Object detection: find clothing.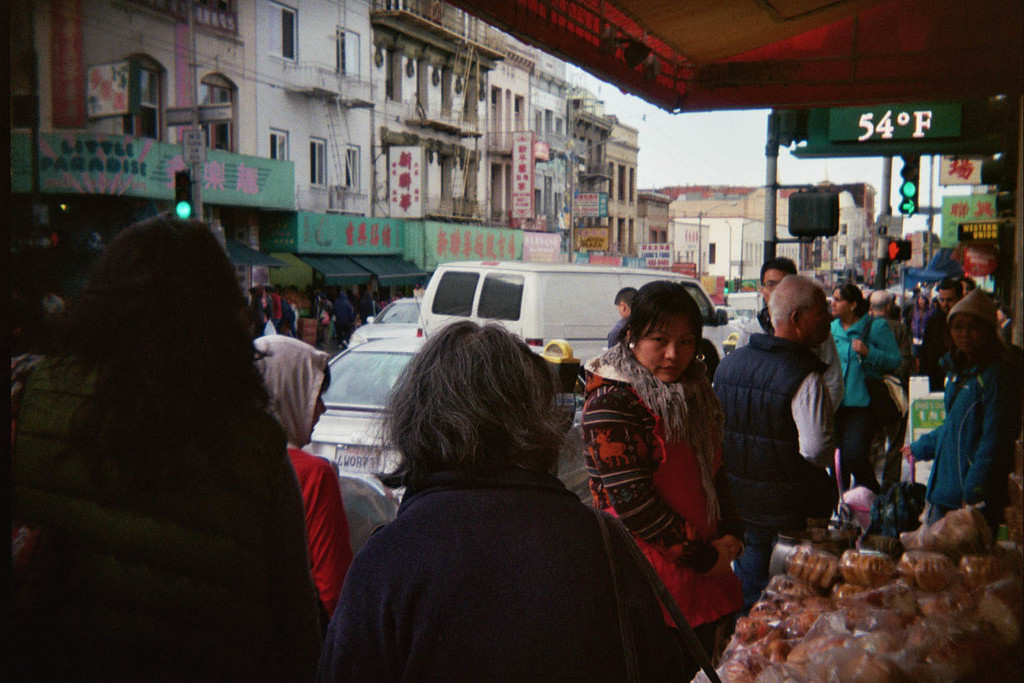
{"left": 709, "top": 339, "right": 851, "bottom": 544}.
